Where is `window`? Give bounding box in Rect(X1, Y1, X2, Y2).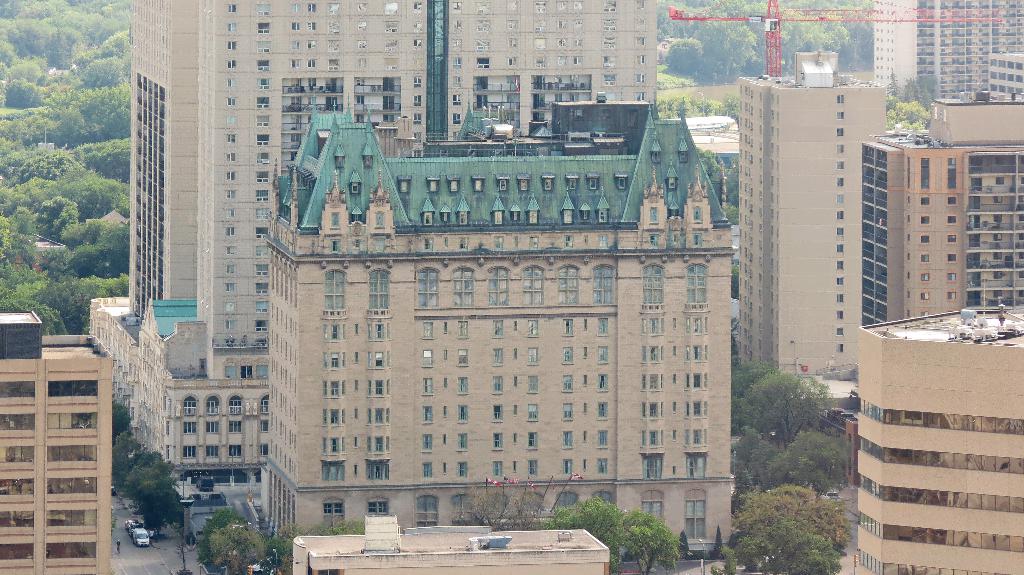
Rect(681, 452, 710, 478).
